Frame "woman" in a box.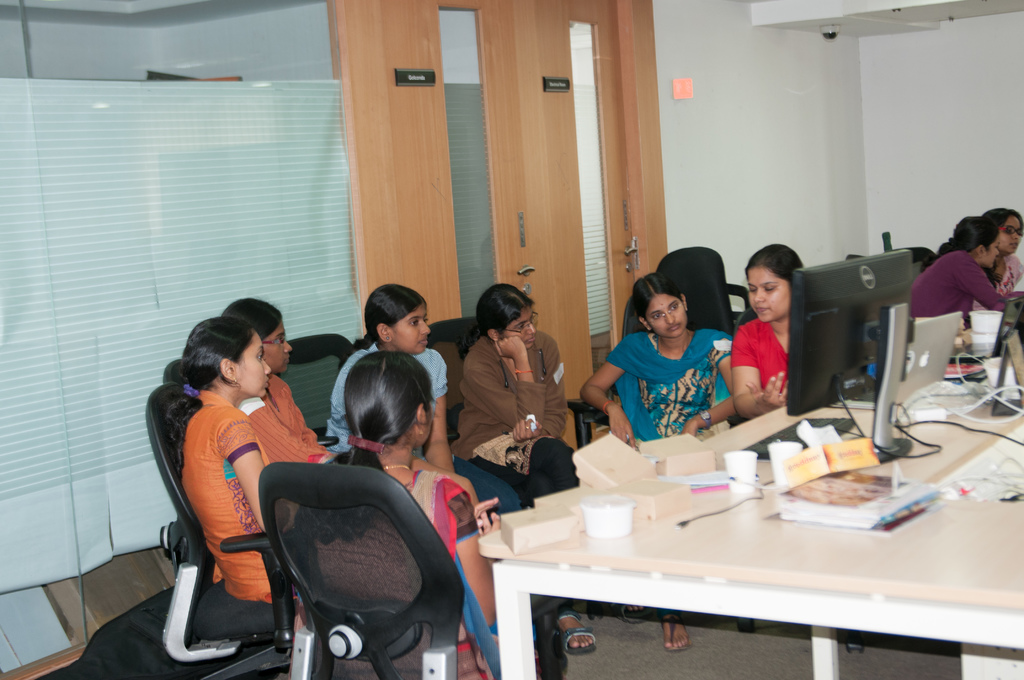
(576, 280, 729, 654).
